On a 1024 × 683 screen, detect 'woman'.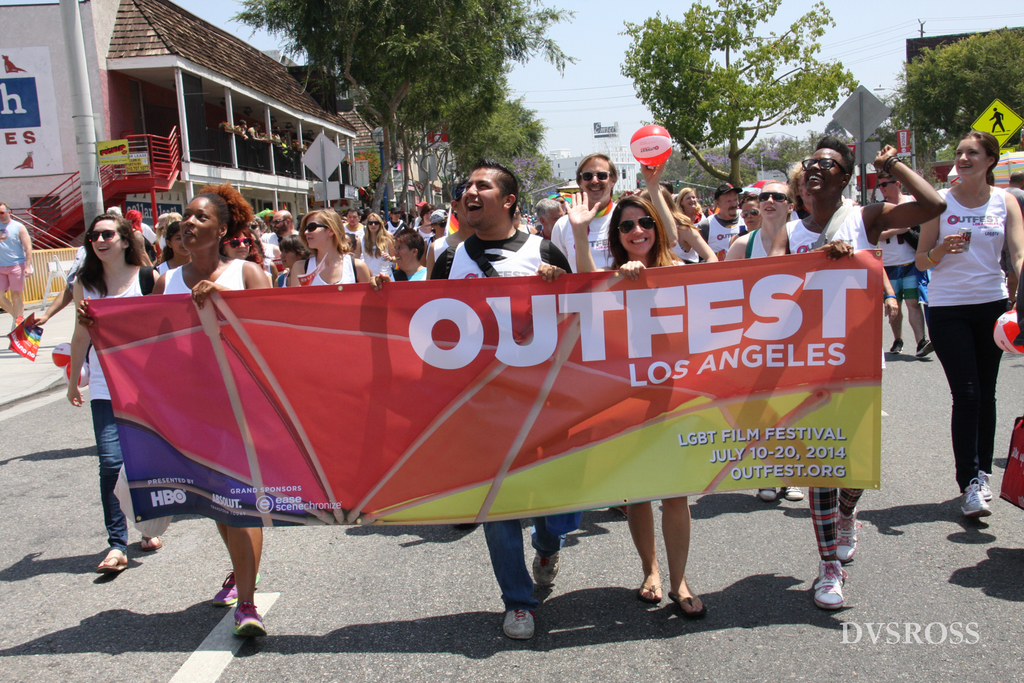
pyautogui.locateOnScreen(888, 117, 1023, 524).
